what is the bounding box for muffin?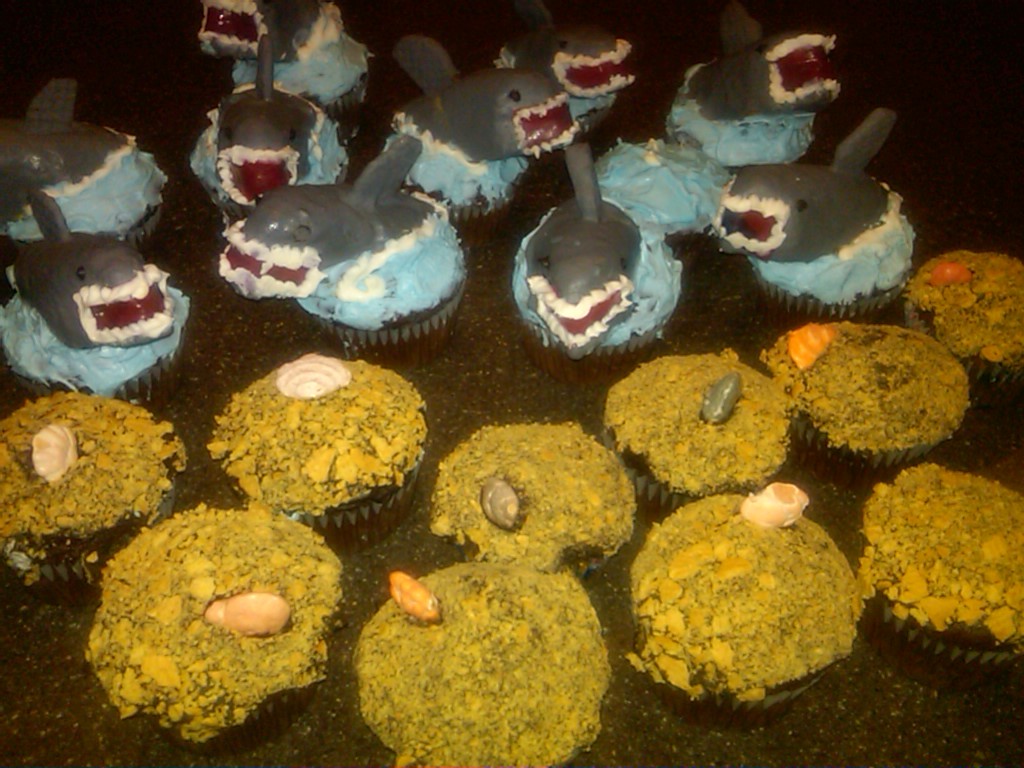
(left=419, top=417, right=647, bottom=577).
